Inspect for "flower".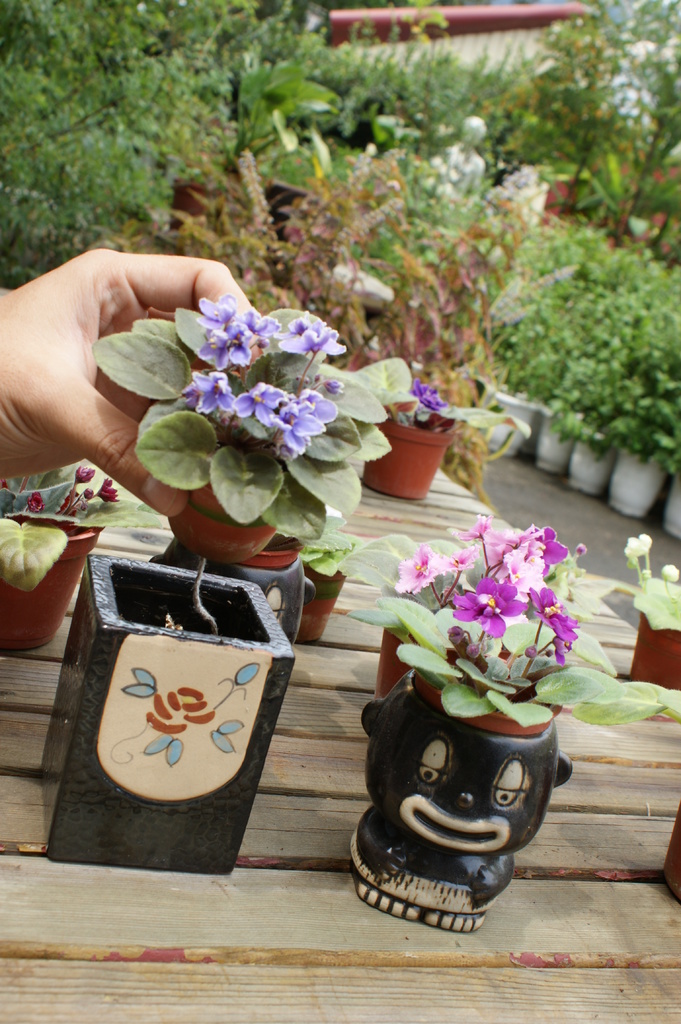
Inspection: locate(528, 589, 579, 640).
